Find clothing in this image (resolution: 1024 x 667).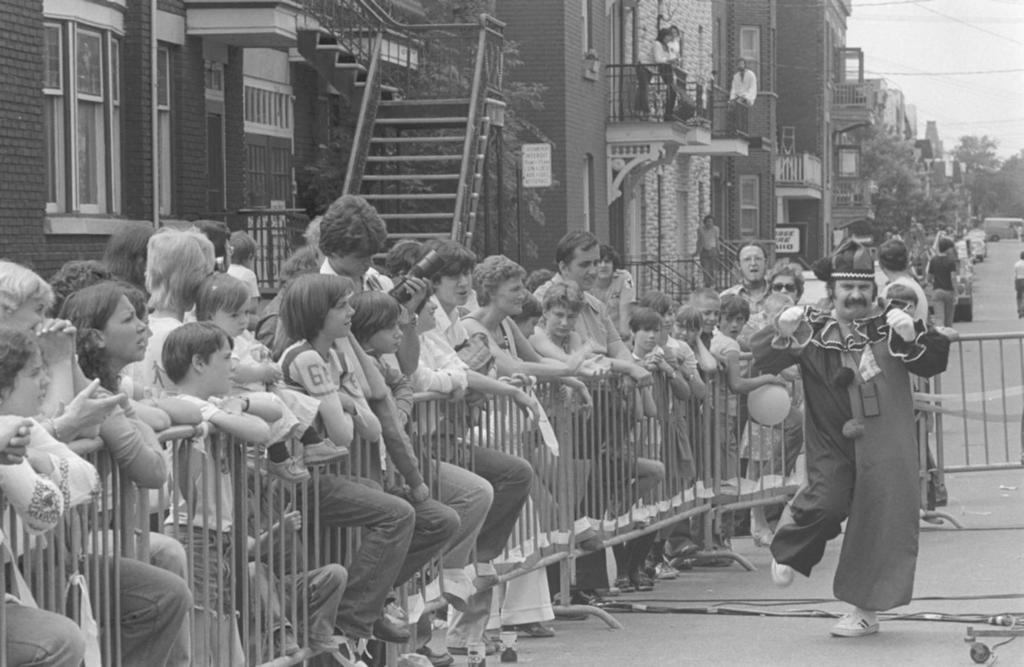
select_region(663, 45, 682, 112).
